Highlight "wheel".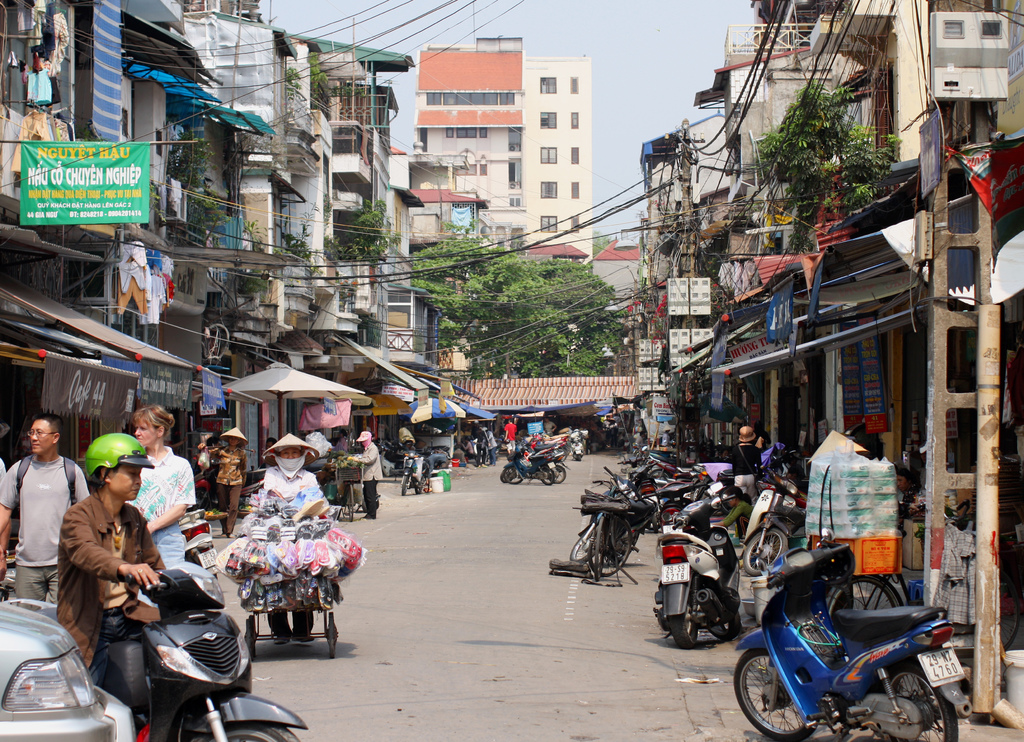
Highlighted region: pyautogui.locateOnScreen(744, 527, 788, 574).
